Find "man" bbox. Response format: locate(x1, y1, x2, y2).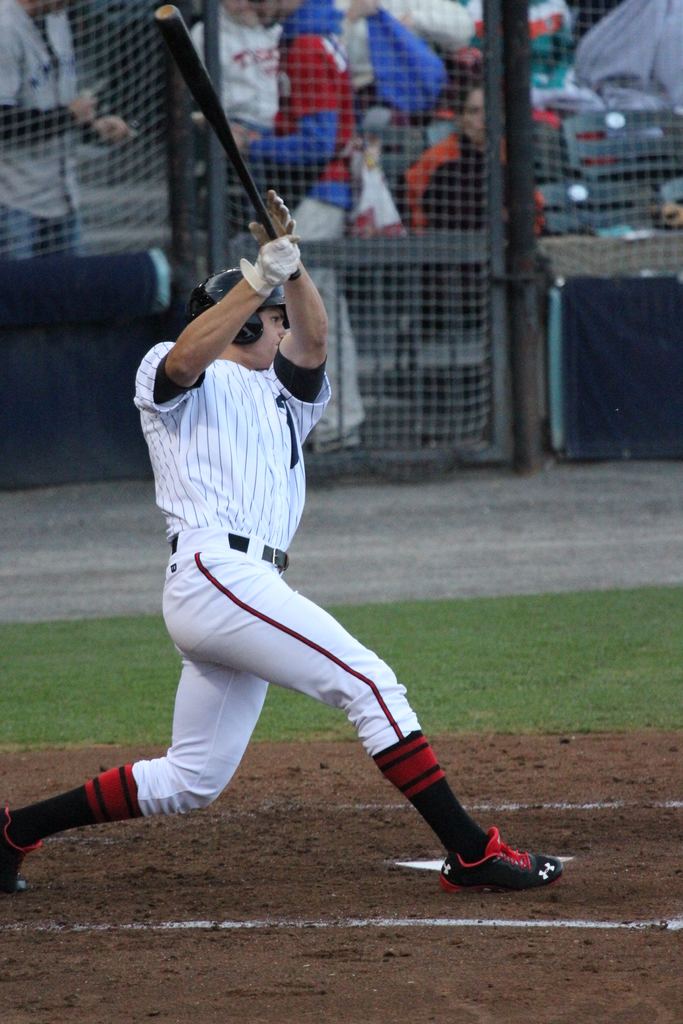
locate(0, 186, 568, 947).
